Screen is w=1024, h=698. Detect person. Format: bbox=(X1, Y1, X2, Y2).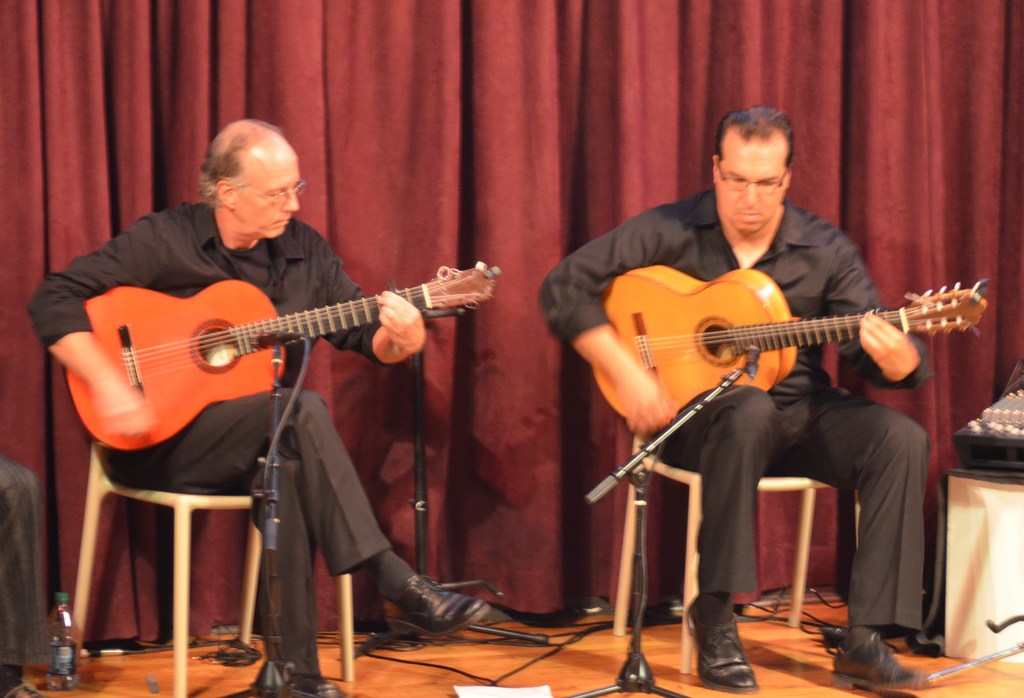
bbox=(539, 107, 936, 697).
